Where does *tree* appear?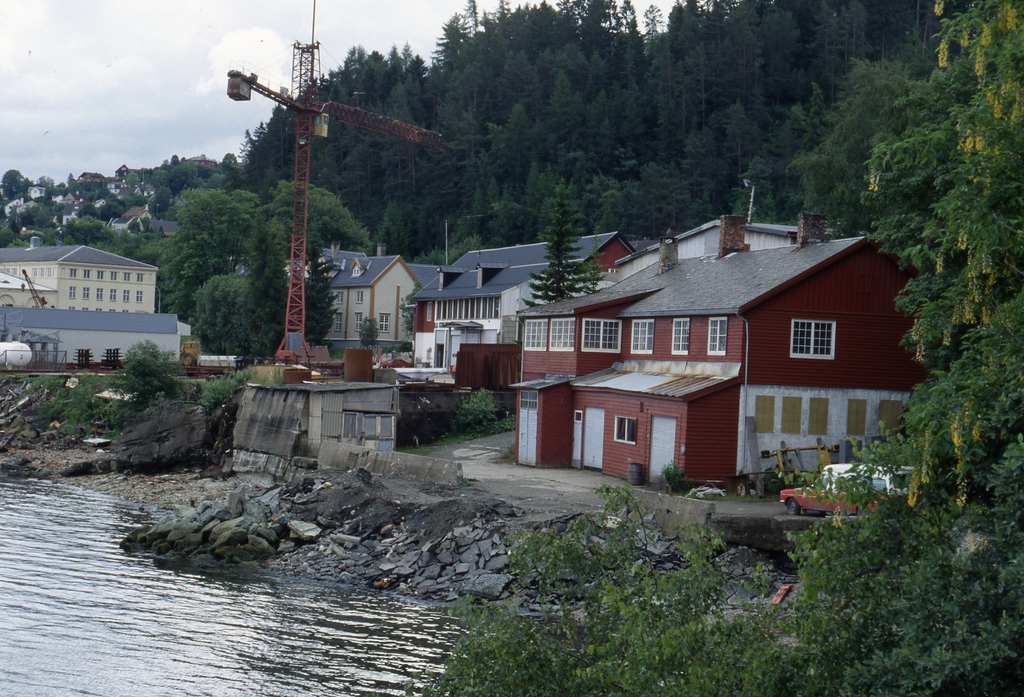
Appears at <bbox>181, 270, 267, 363</bbox>.
